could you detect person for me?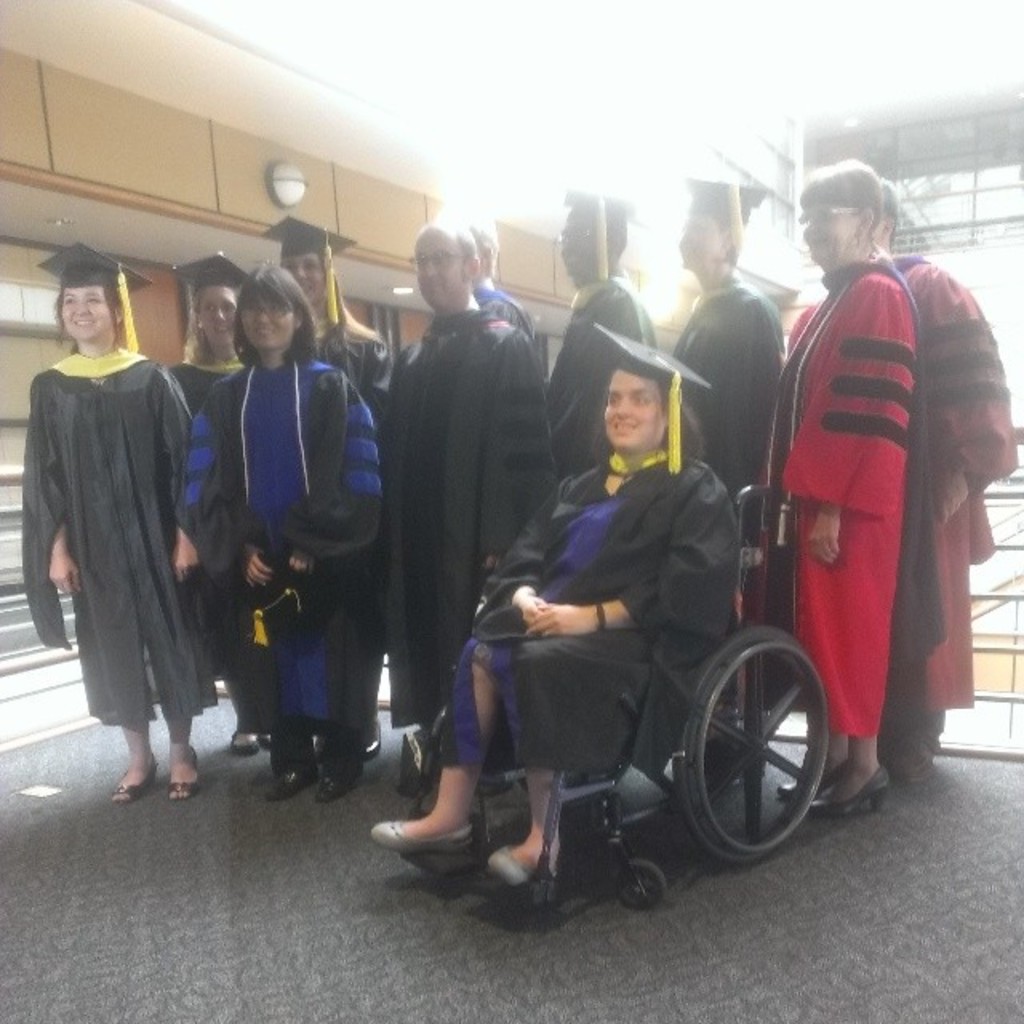
Detection result: <bbox>410, 222, 534, 802</bbox>.
